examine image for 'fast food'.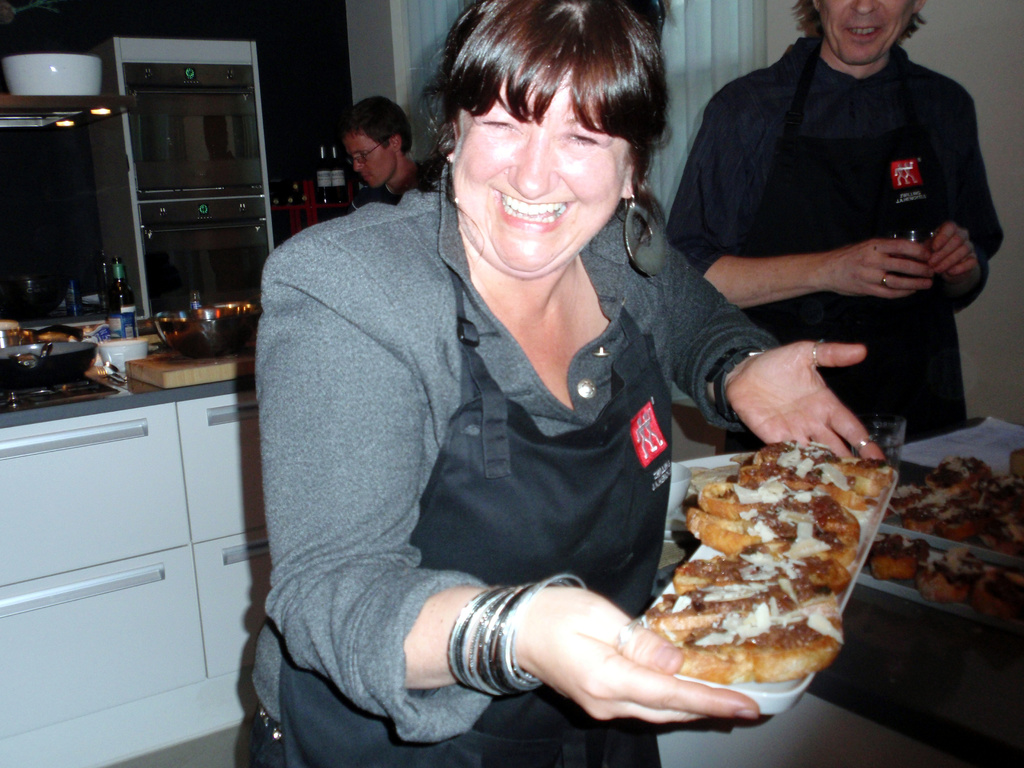
Examination result: x1=674, y1=544, x2=875, y2=600.
